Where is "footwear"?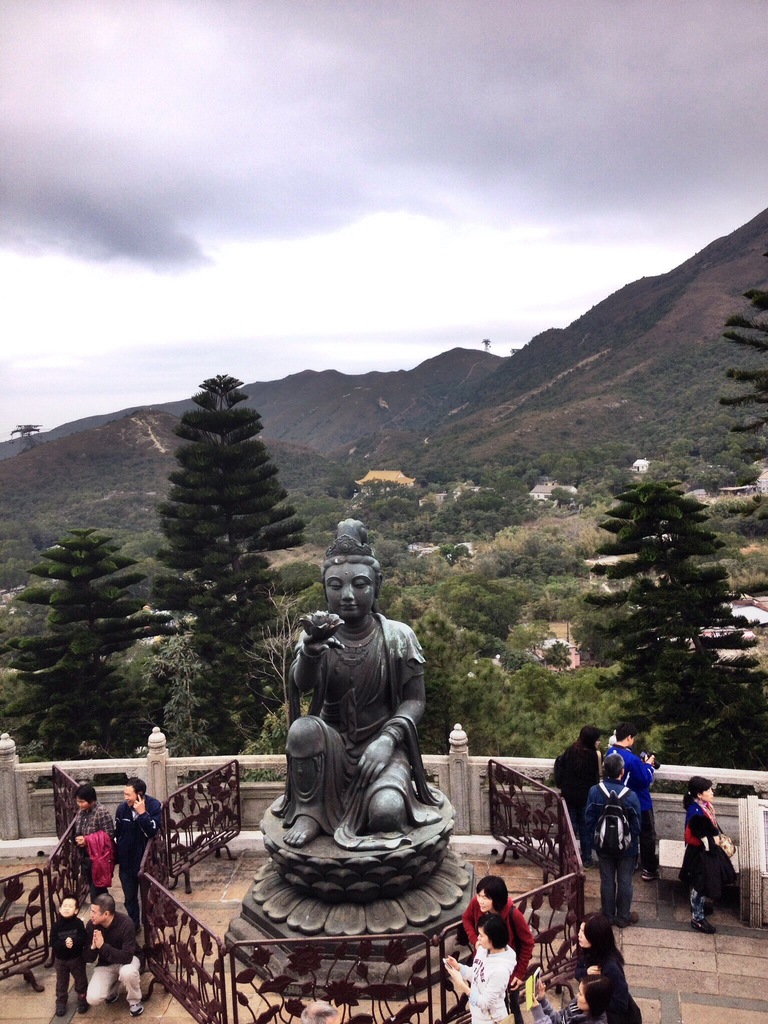
617/907/636/926.
